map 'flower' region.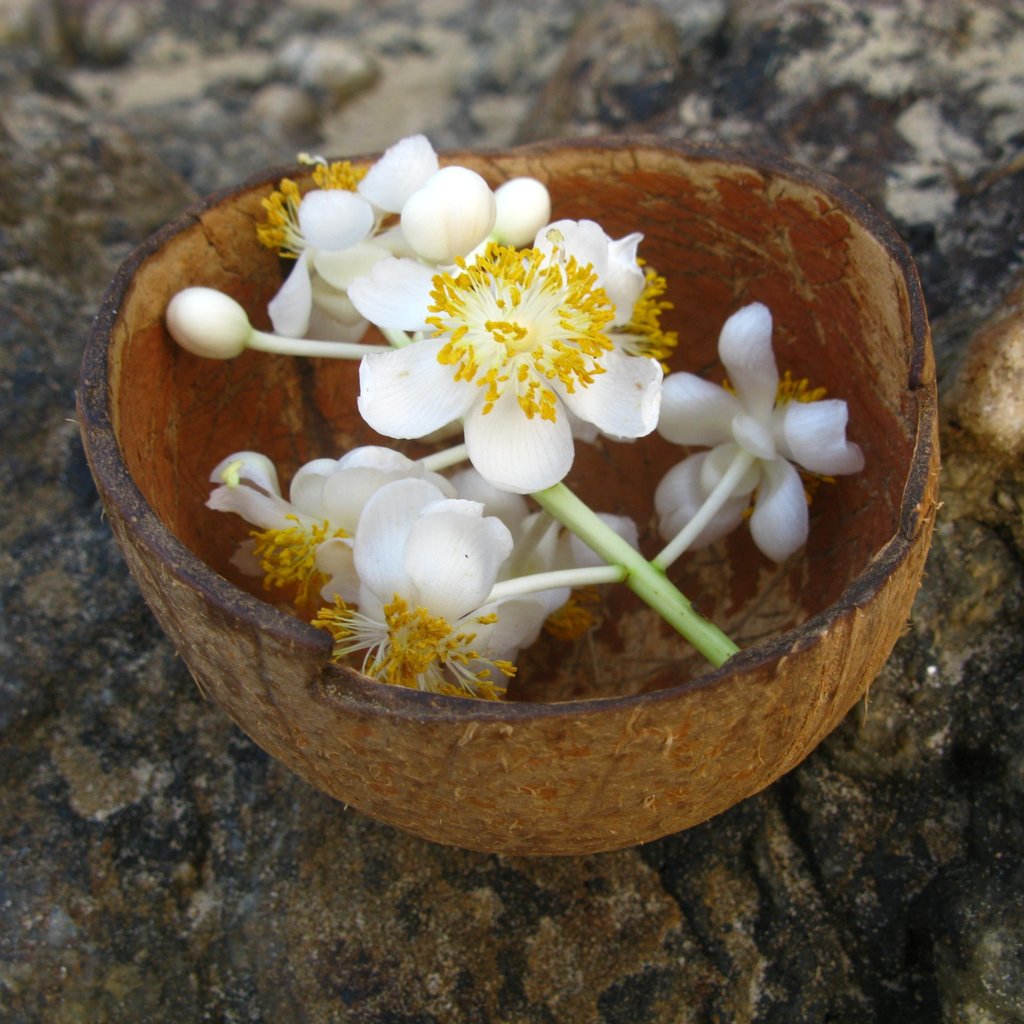
Mapped to BBox(336, 229, 680, 430).
